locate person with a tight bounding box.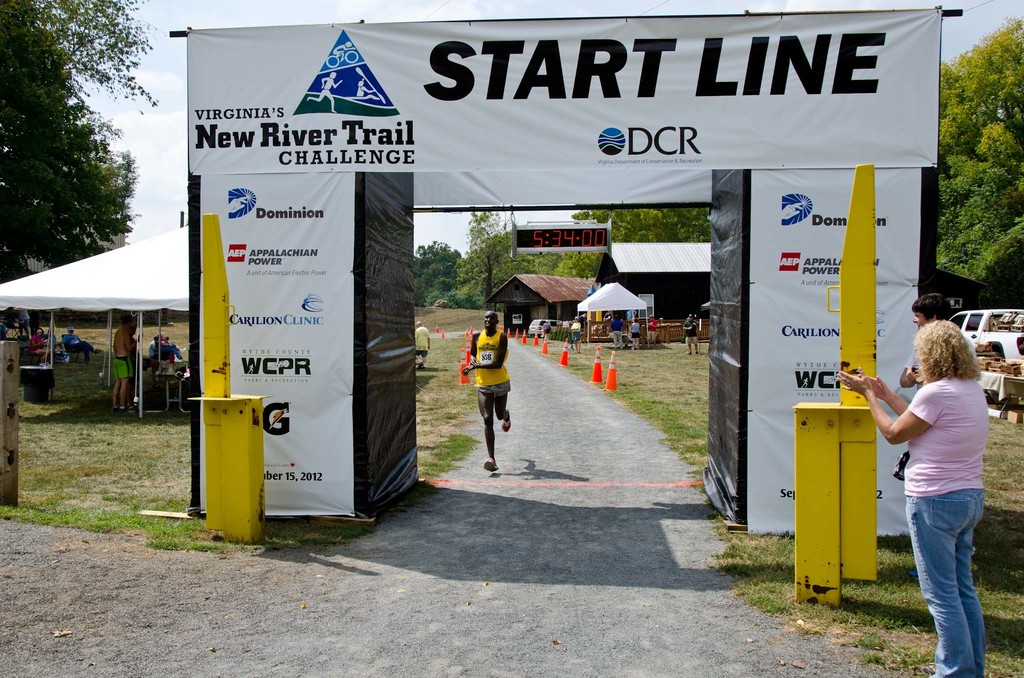
l=148, t=336, r=166, b=385.
